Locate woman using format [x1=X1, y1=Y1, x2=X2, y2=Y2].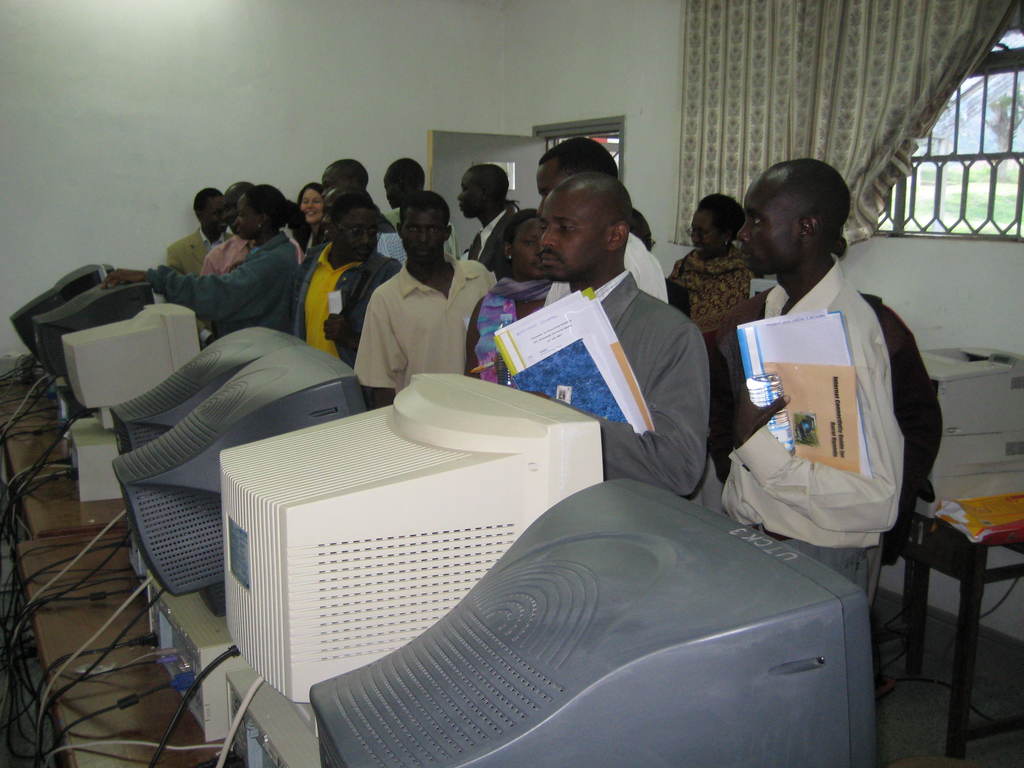
[x1=99, y1=181, x2=306, y2=348].
